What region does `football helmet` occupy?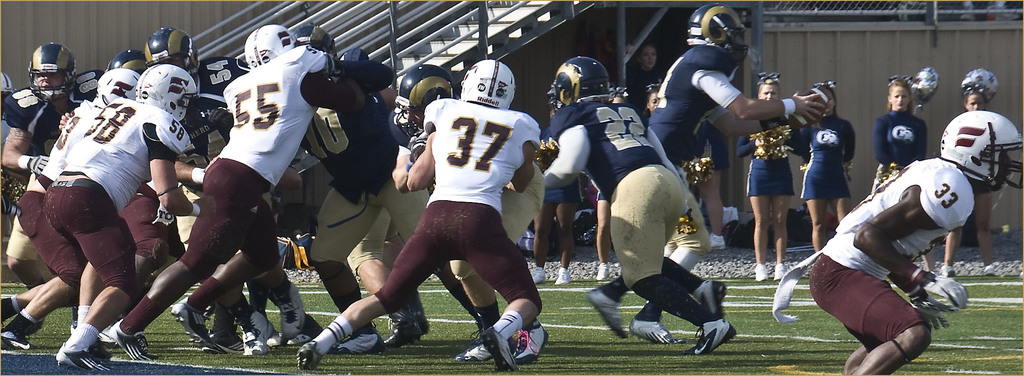
(x1=243, y1=28, x2=291, y2=65).
